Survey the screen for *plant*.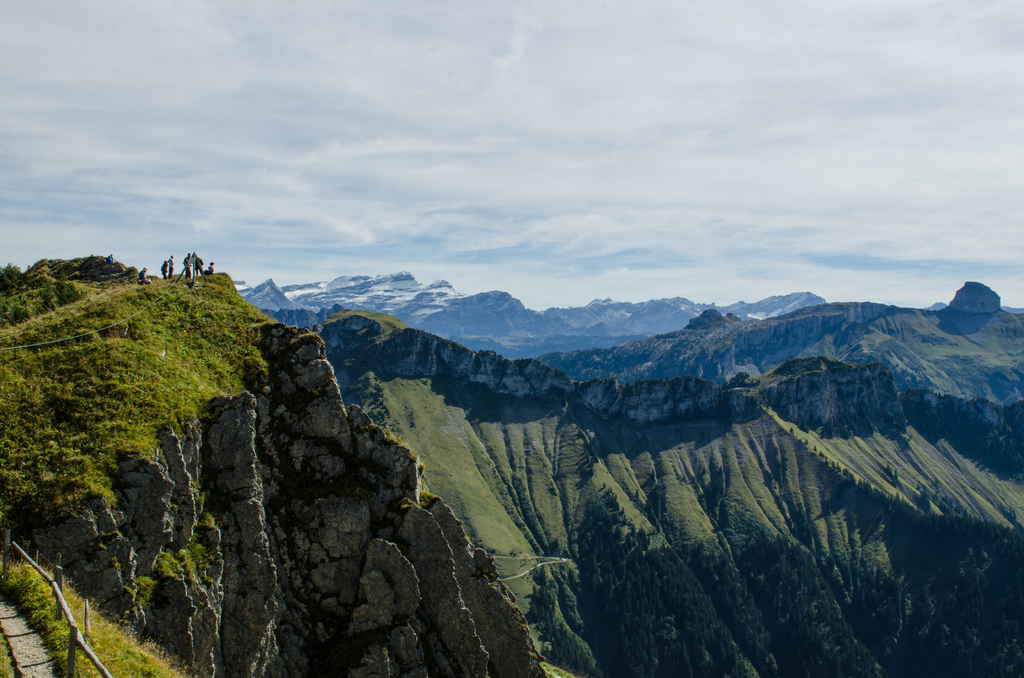
Survey found: rect(0, 633, 22, 677).
